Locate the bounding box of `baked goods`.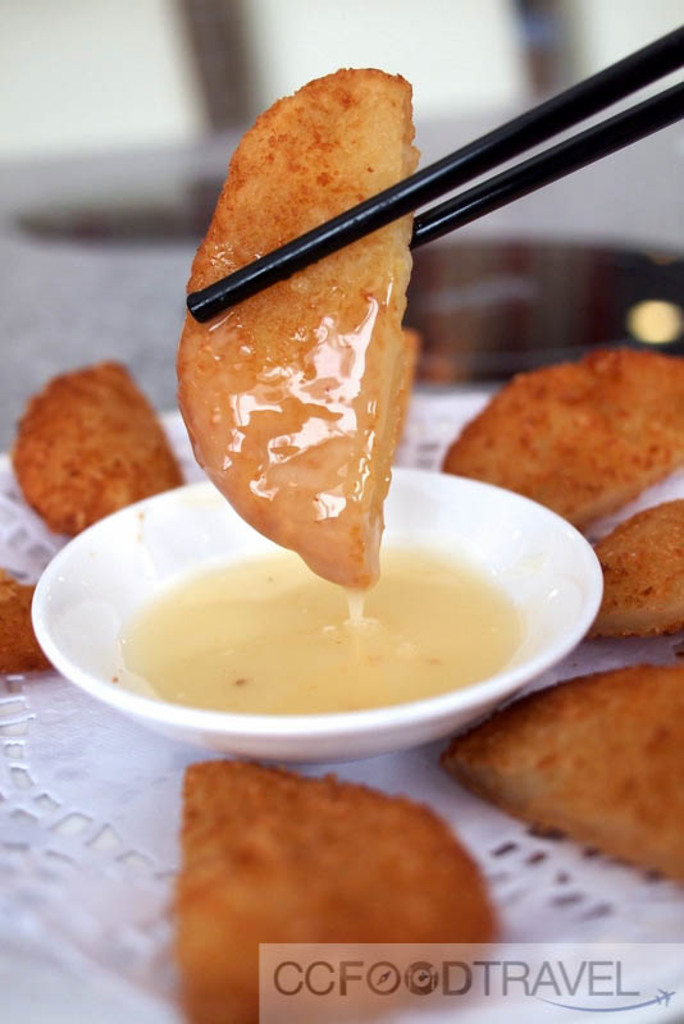
Bounding box: <region>438, 347, 683, 538</region>.
